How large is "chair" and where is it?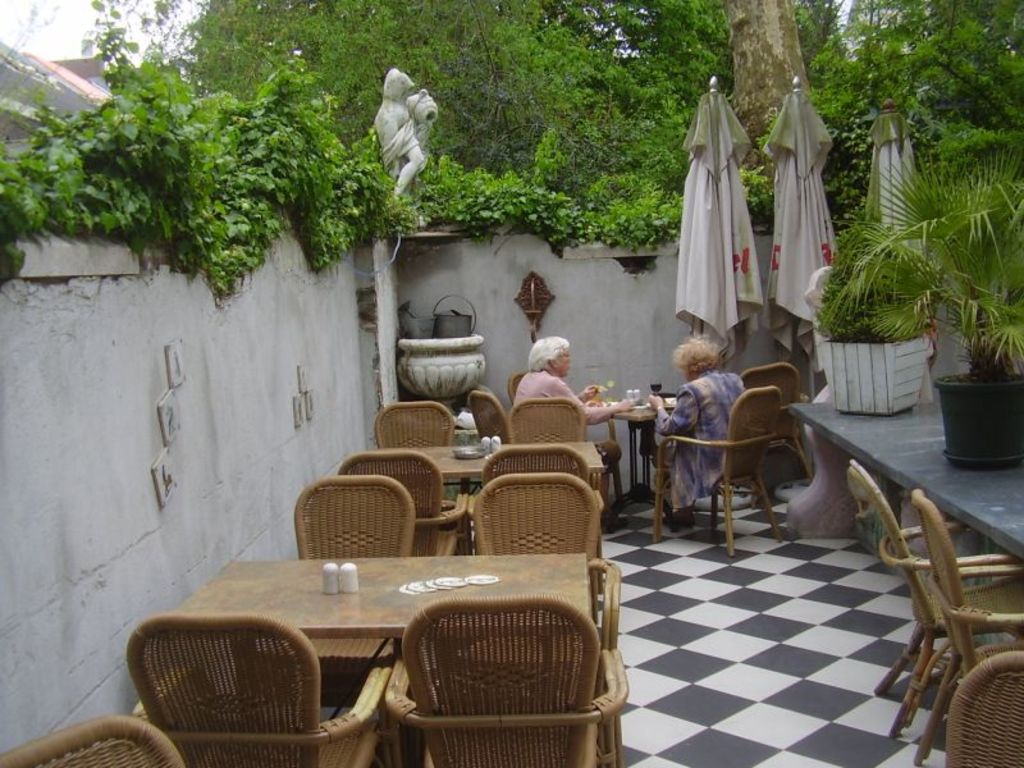
Bounding box: left=385, top=596, right=628, bottom=767.
